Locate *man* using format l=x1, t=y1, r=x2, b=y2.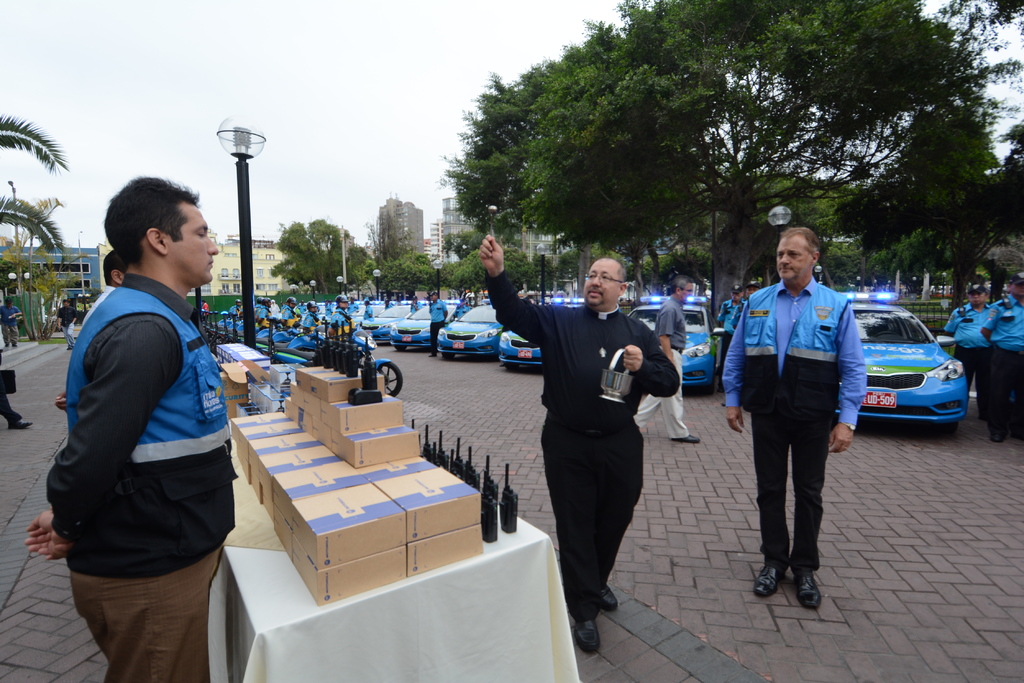
l=422, t=287, r=449, b=362.
